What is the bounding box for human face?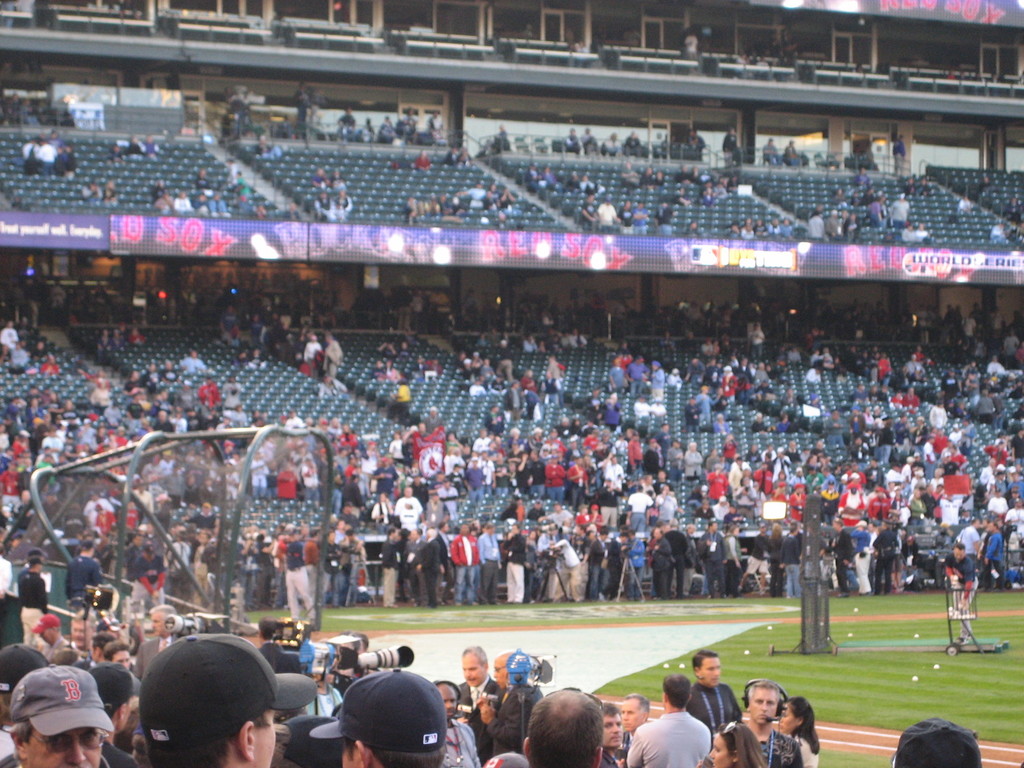
l=605, t=711, r=622, b=746.
